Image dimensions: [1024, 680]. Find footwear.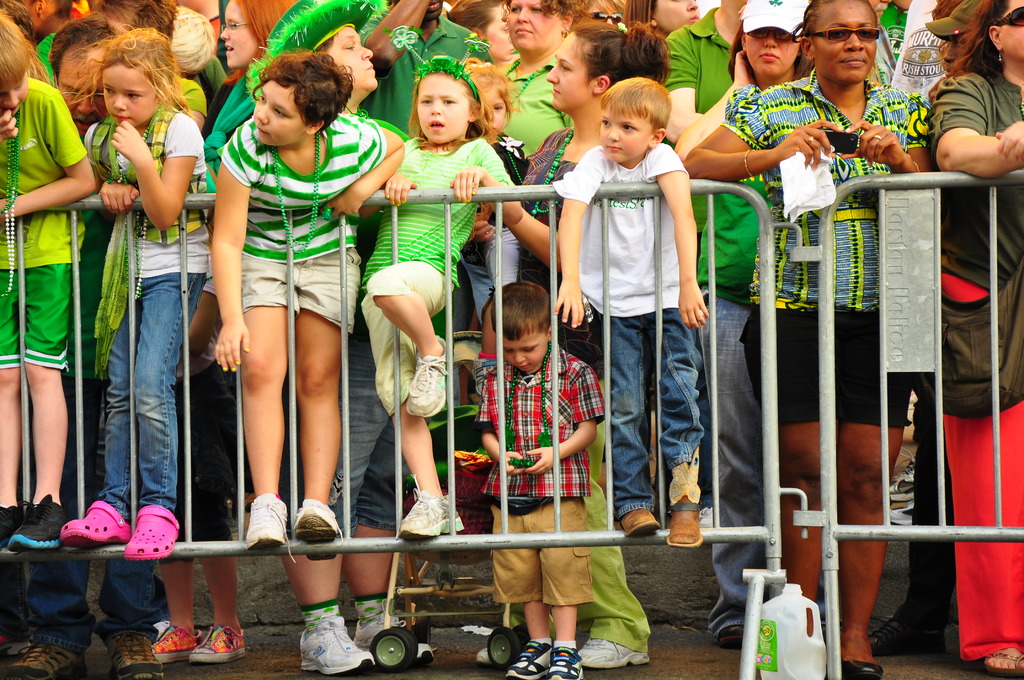
150,622,200,665.
